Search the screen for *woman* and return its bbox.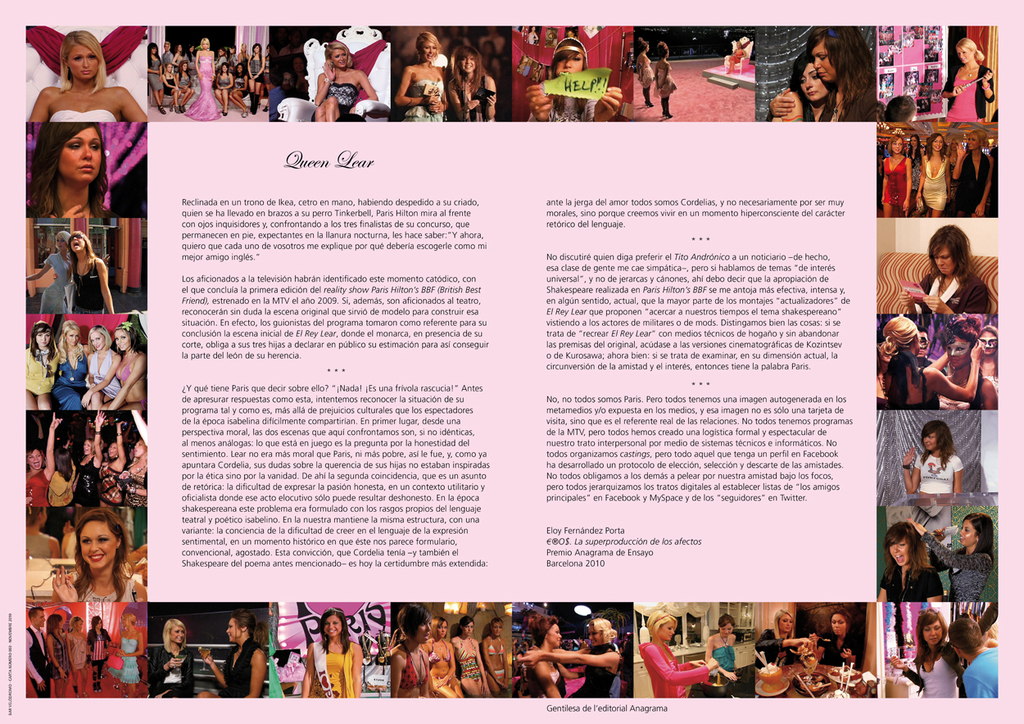
Found: bbox(394, 29, 449, 128).
